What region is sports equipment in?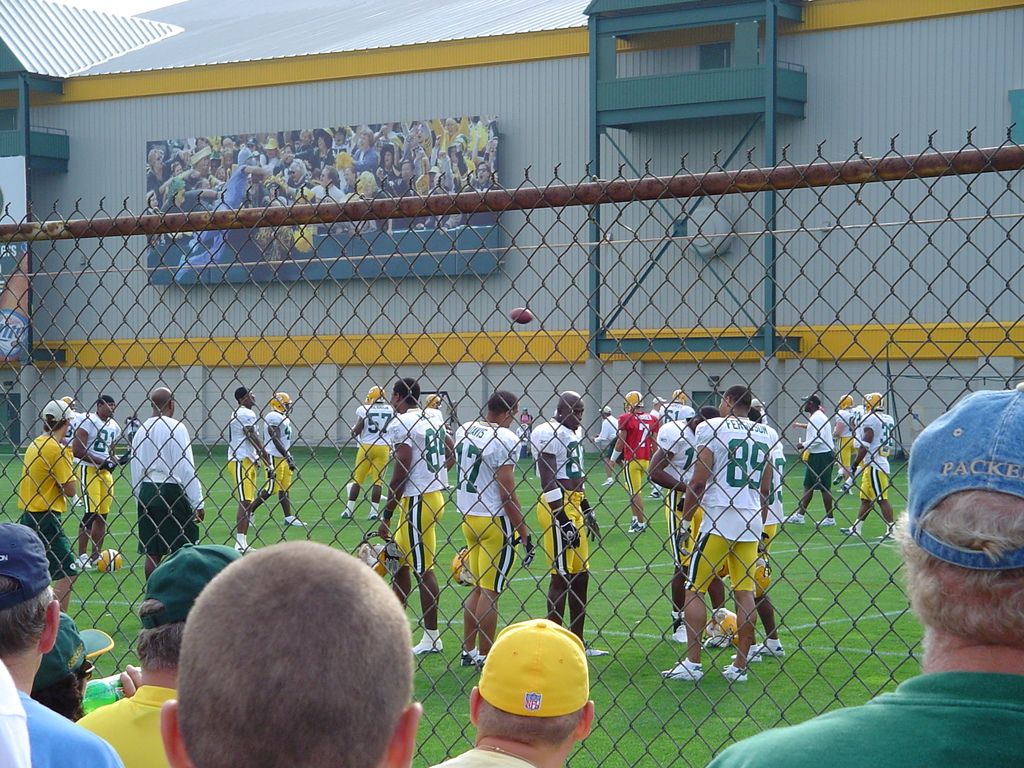
{"left": 732, "top": 639, "right": 763, "bottom": 664}.
